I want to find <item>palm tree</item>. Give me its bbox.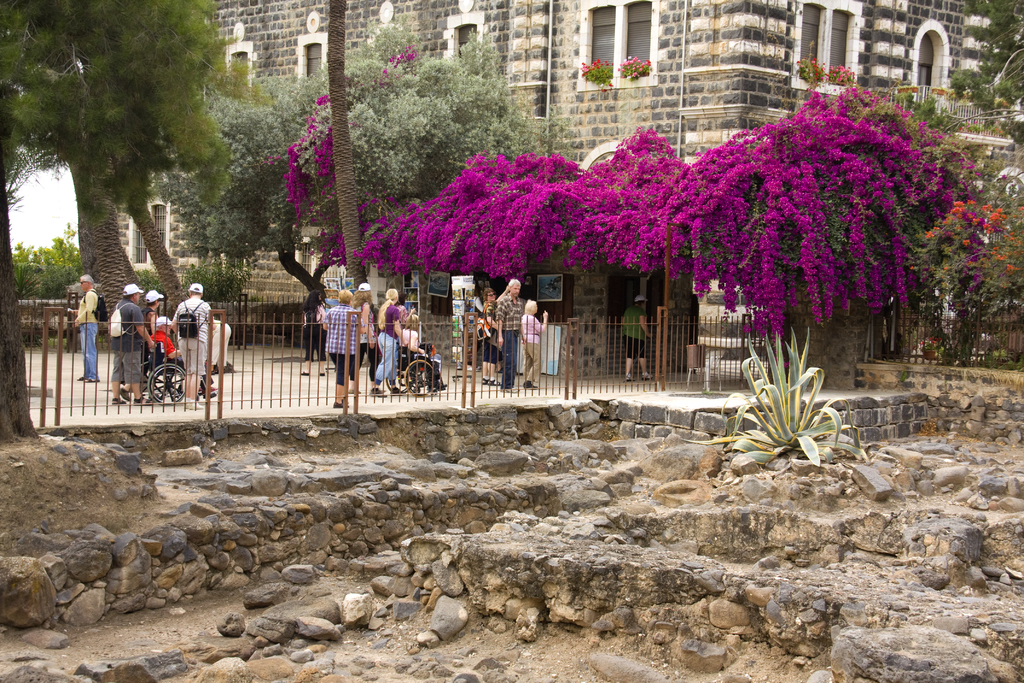
[x1=701, y1=134, x2=814, y2=317].
